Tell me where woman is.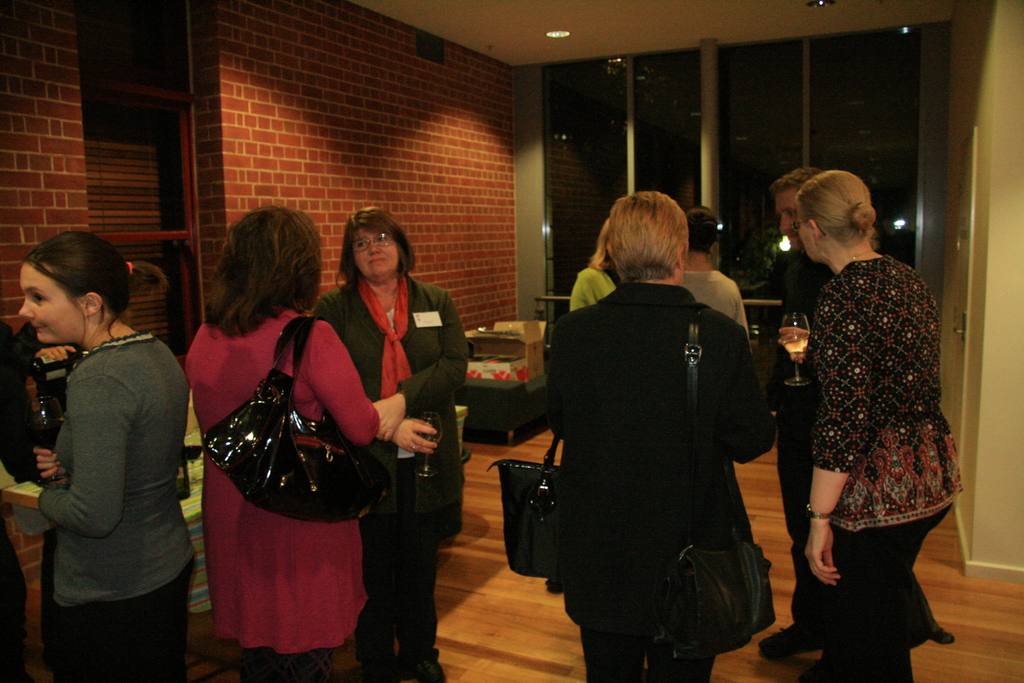
woman is at {"x1": 0, "y1": 231, "x2": 200, "y2": 682}.
